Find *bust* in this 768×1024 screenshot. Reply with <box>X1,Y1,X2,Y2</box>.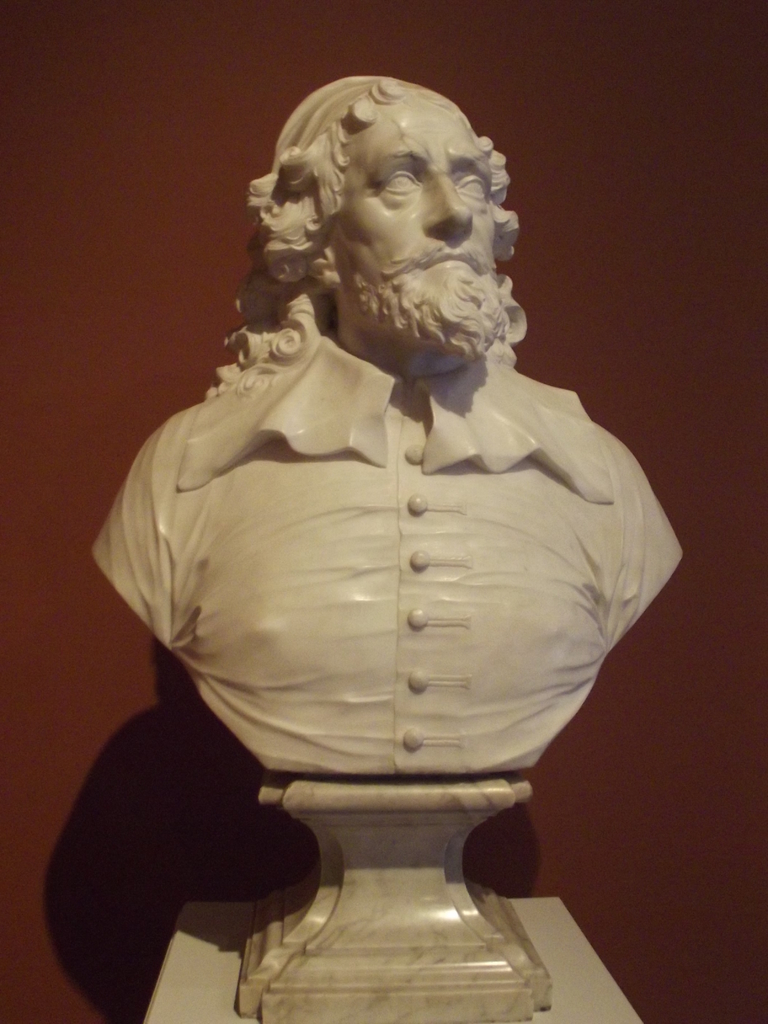
<box>85,73,687,785</box>.
